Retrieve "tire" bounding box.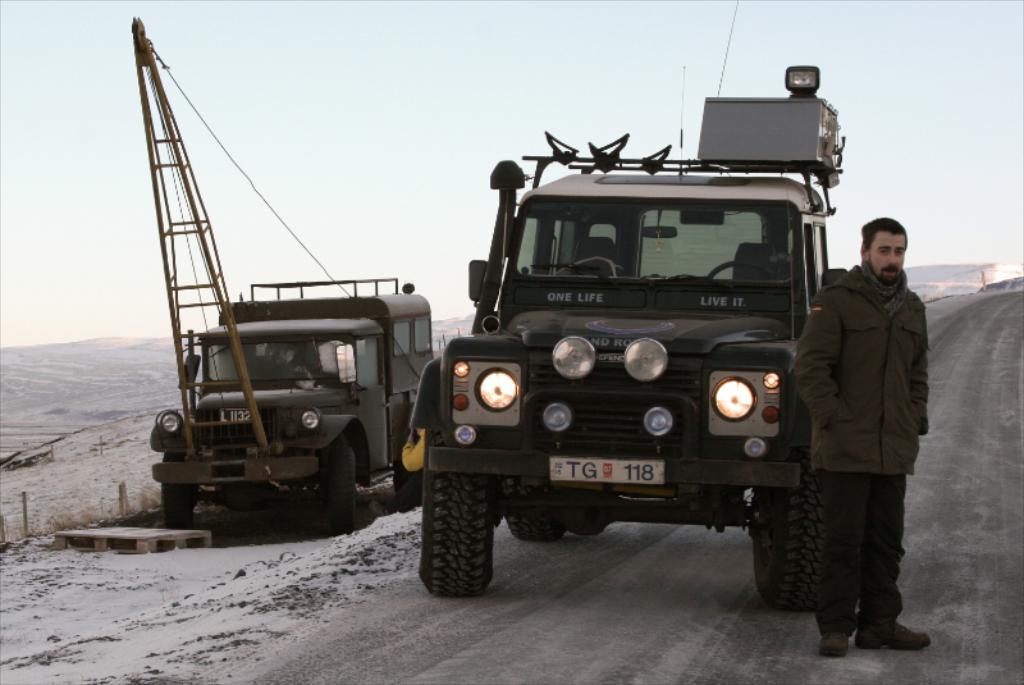
Bounding box: 503/483/575/538.
